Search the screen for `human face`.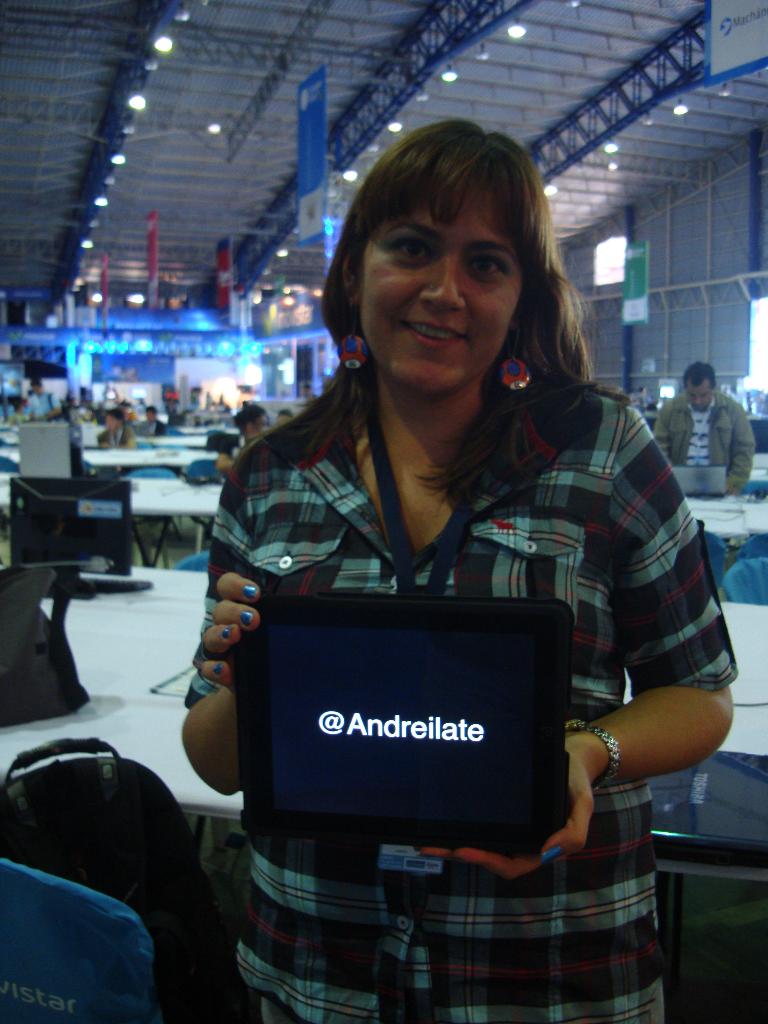
Found at [x1=365, y1=178, x2=527, y2=396].
